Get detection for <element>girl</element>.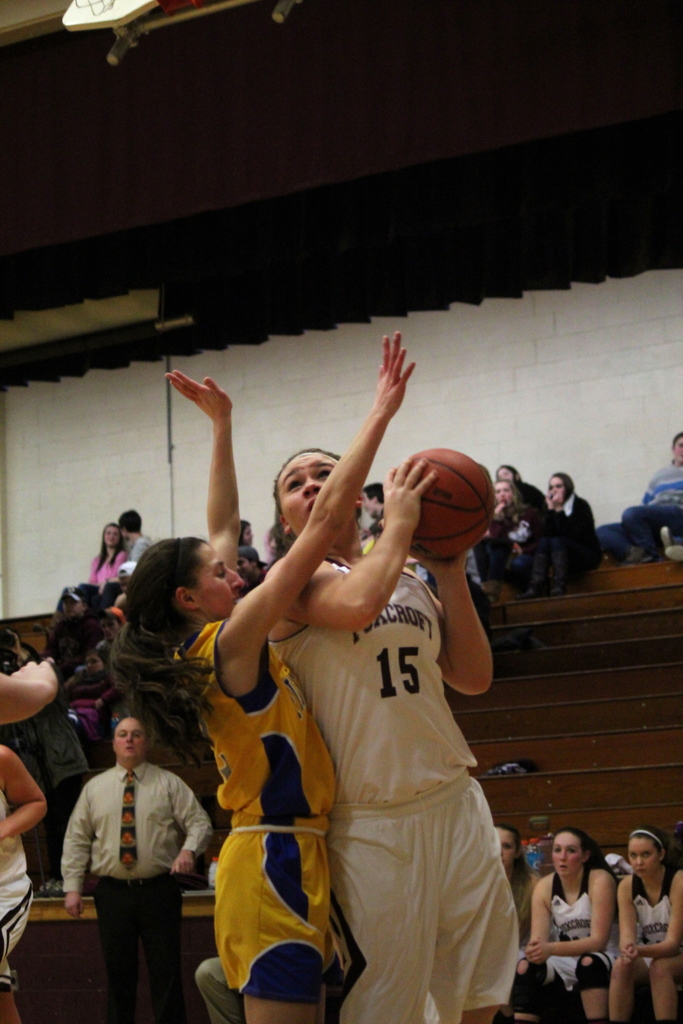
Detection: l=538, t=466, r=593, b=575.
